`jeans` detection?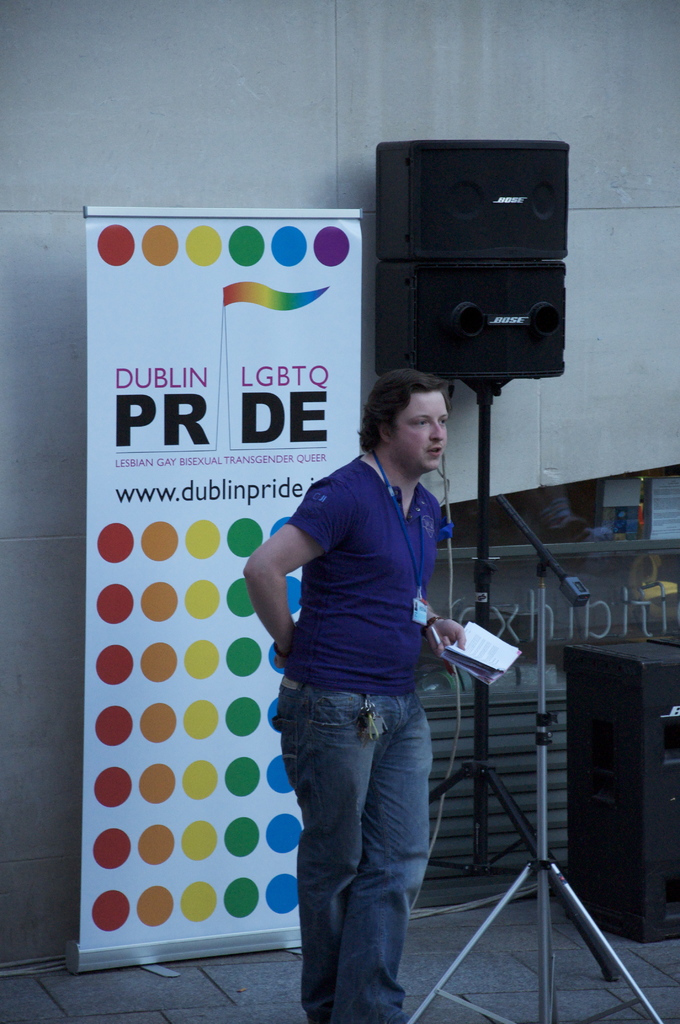
box=[276, 687, 435, 1023]
